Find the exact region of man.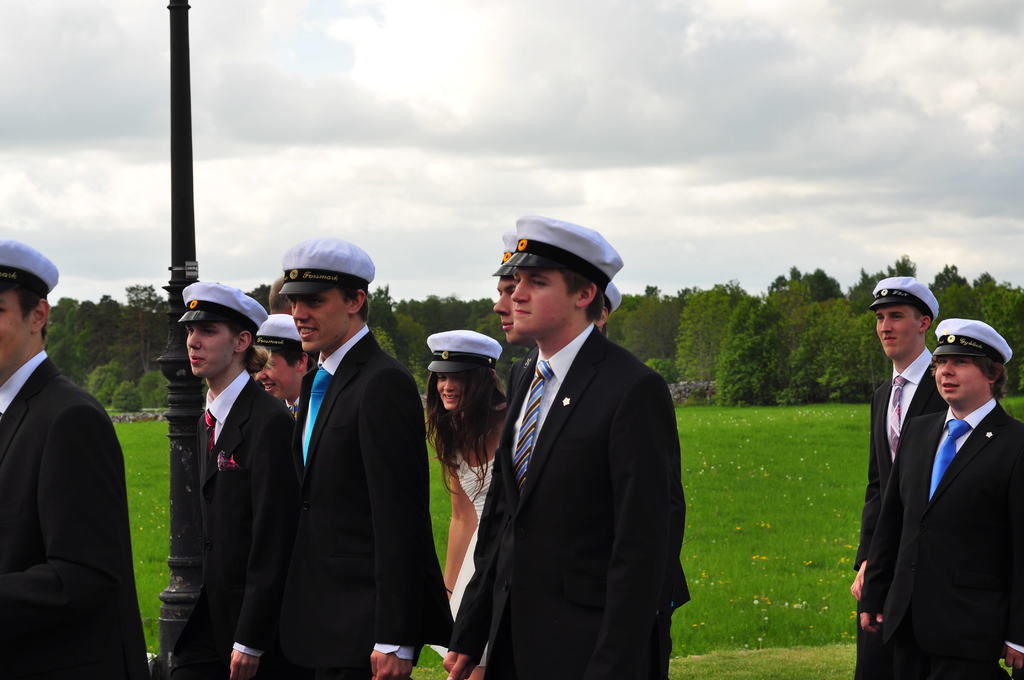
Exact region: x1=0 y1=238 x2=148 y2=679.
